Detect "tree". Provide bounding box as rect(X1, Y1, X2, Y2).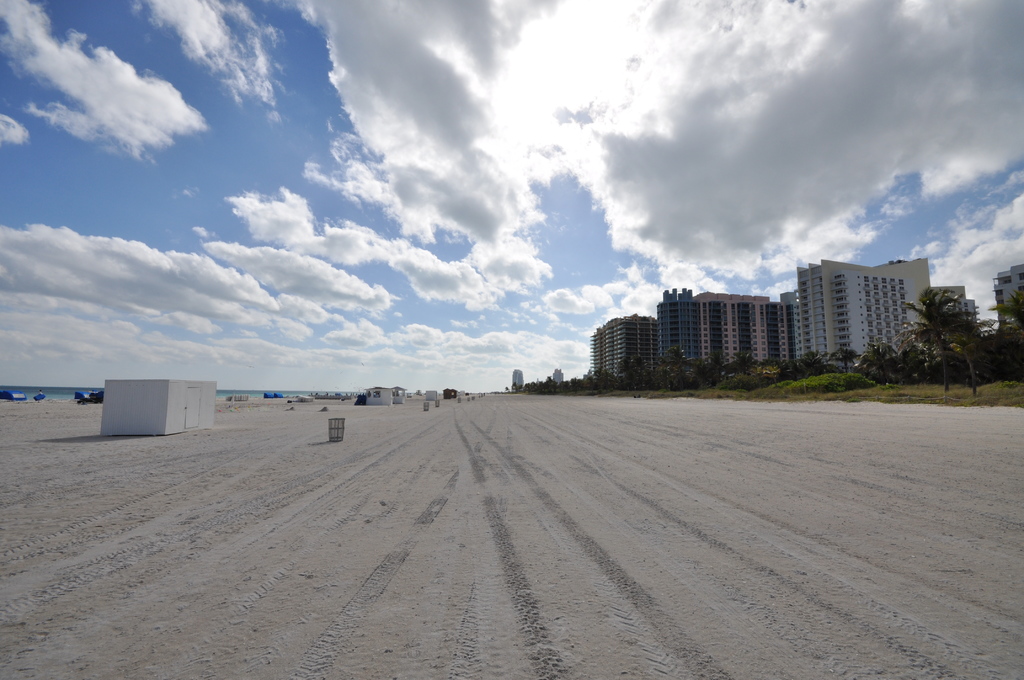
rect(859, 342, 899, 382).
